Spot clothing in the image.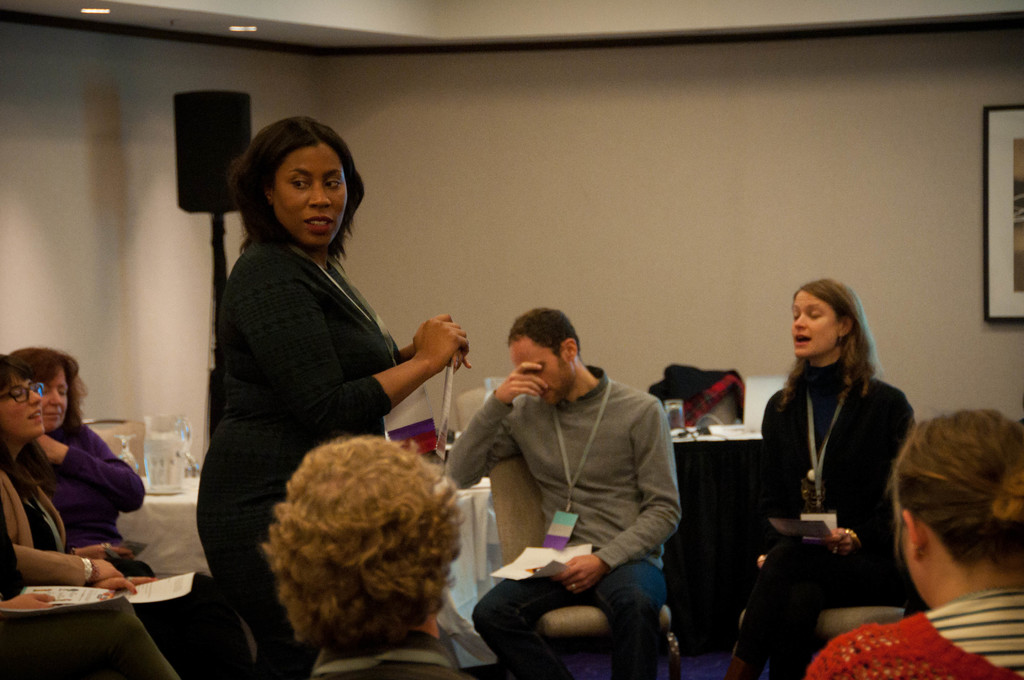
clothing found at <bbox>801, 587, 1023, 677</bbox>.
